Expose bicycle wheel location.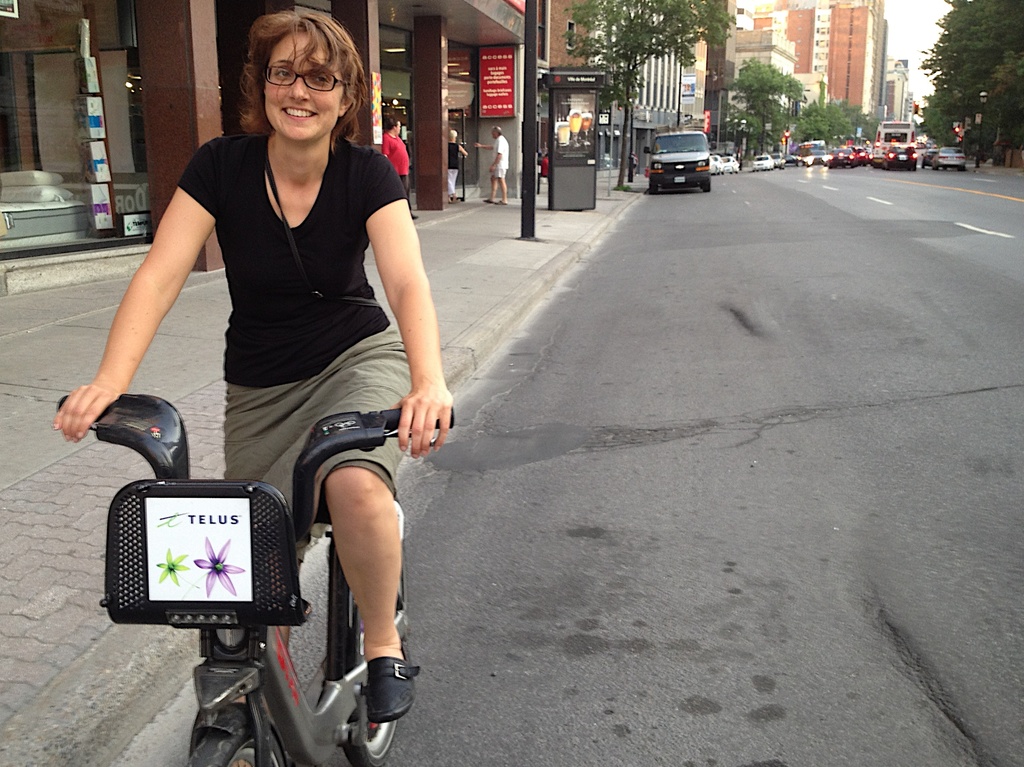
Exposed at x1=333 y1=501 x2=403 y2=766.
